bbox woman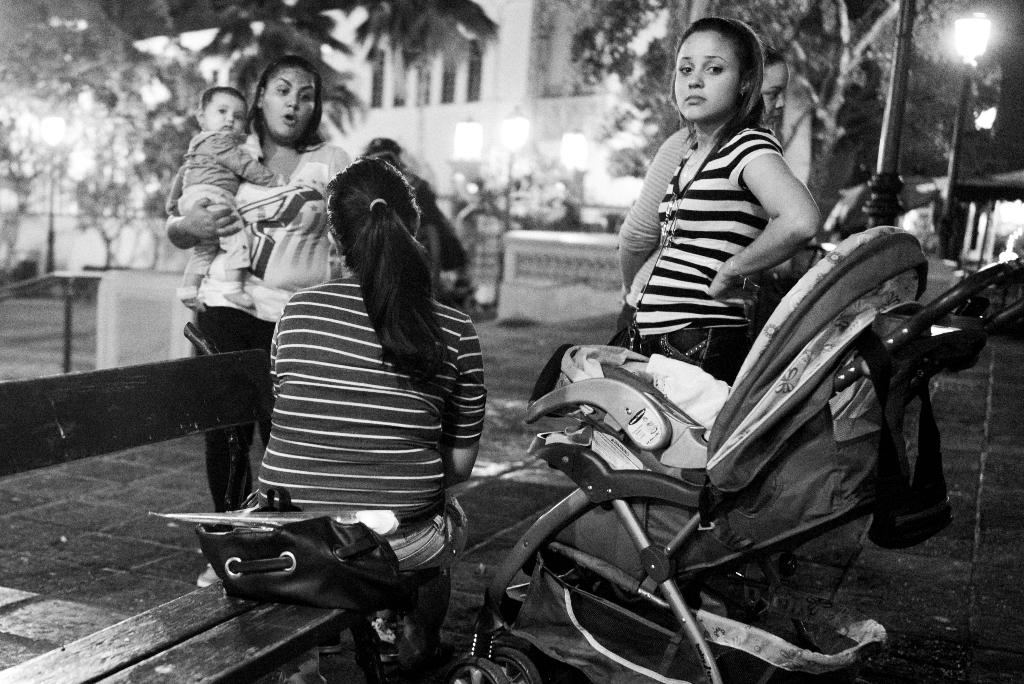
621:40:787:345
